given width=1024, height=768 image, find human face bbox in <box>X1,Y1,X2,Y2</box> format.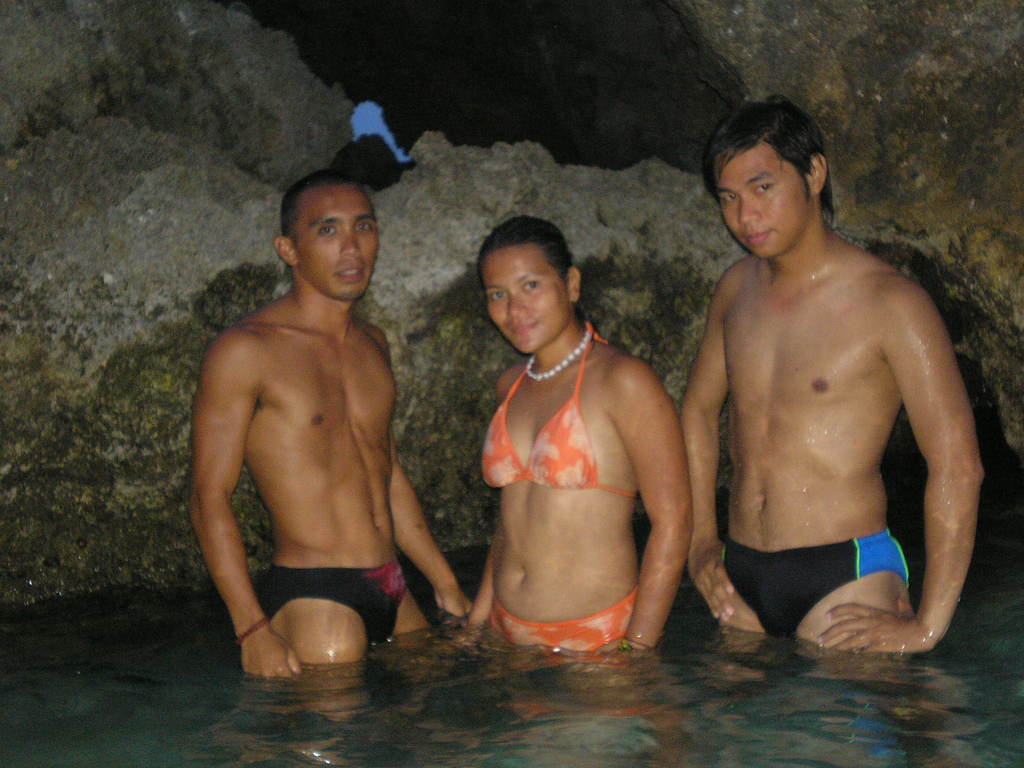
<box>479,246,568,356</box>.
